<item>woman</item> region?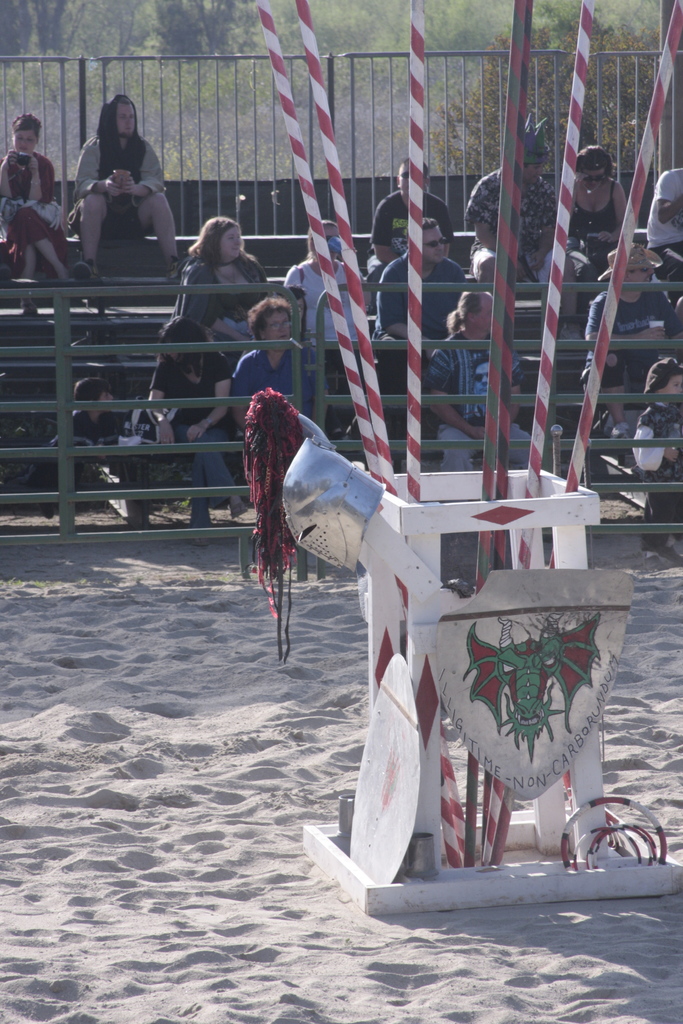
140,317,238,527
